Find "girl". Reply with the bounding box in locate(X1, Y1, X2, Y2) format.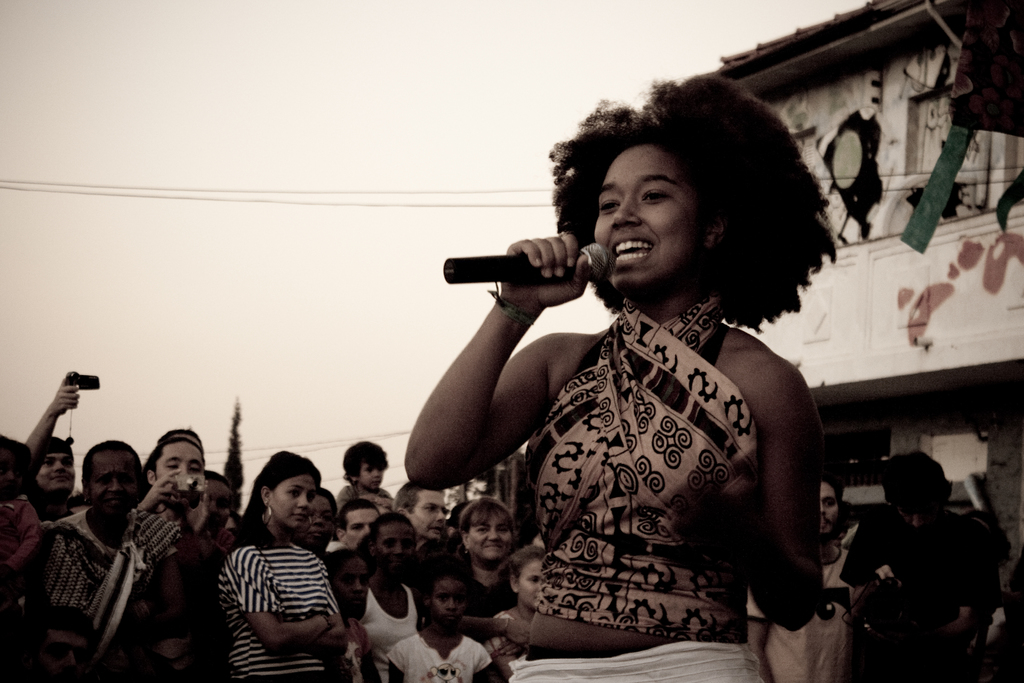
locate(484, 548, 546, 682).
